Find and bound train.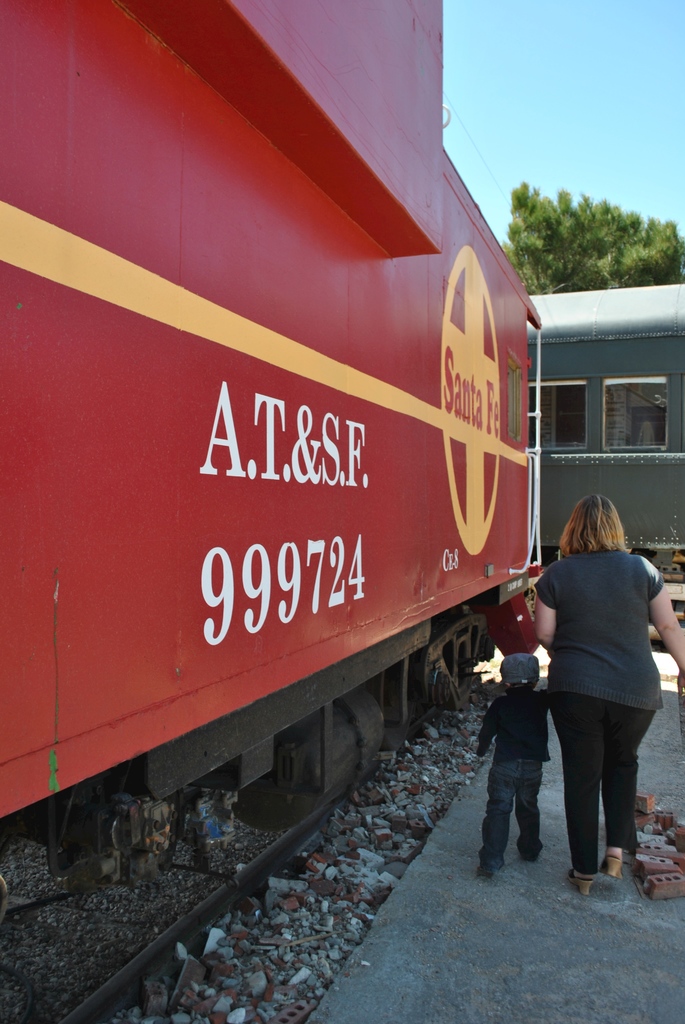
Bound: {"x1": 526, "y1": 279, "x2": 684, "y2": 579}.
